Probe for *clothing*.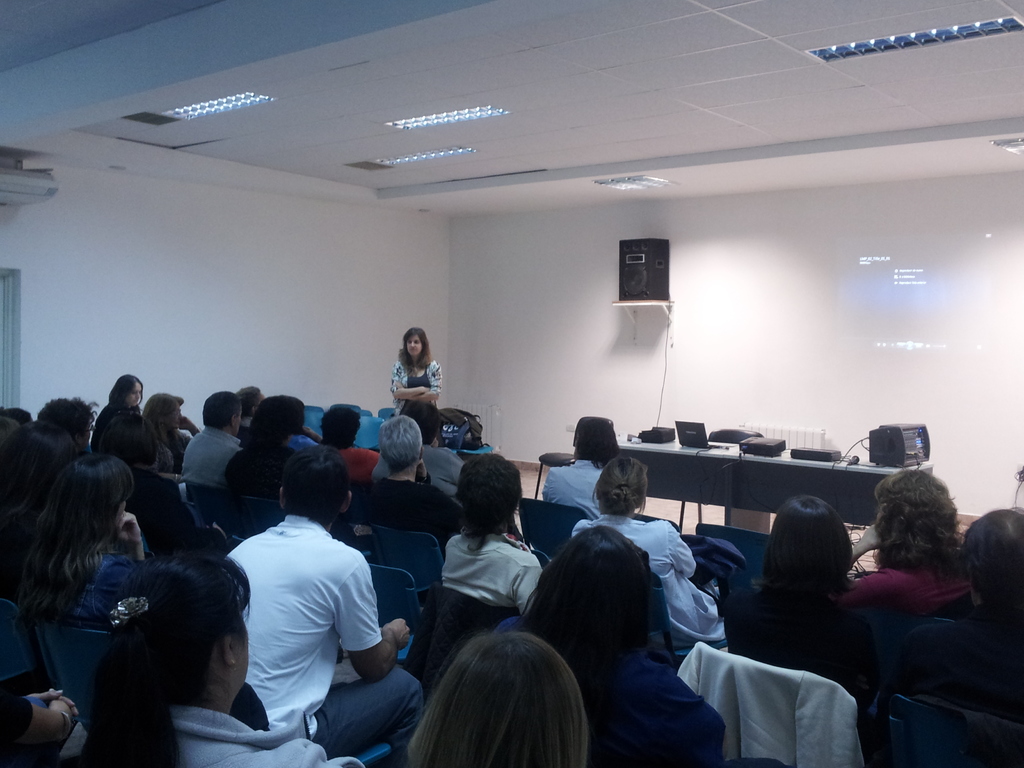
Probe result: [x1=549, y1=456, x2=596, y2=518].
